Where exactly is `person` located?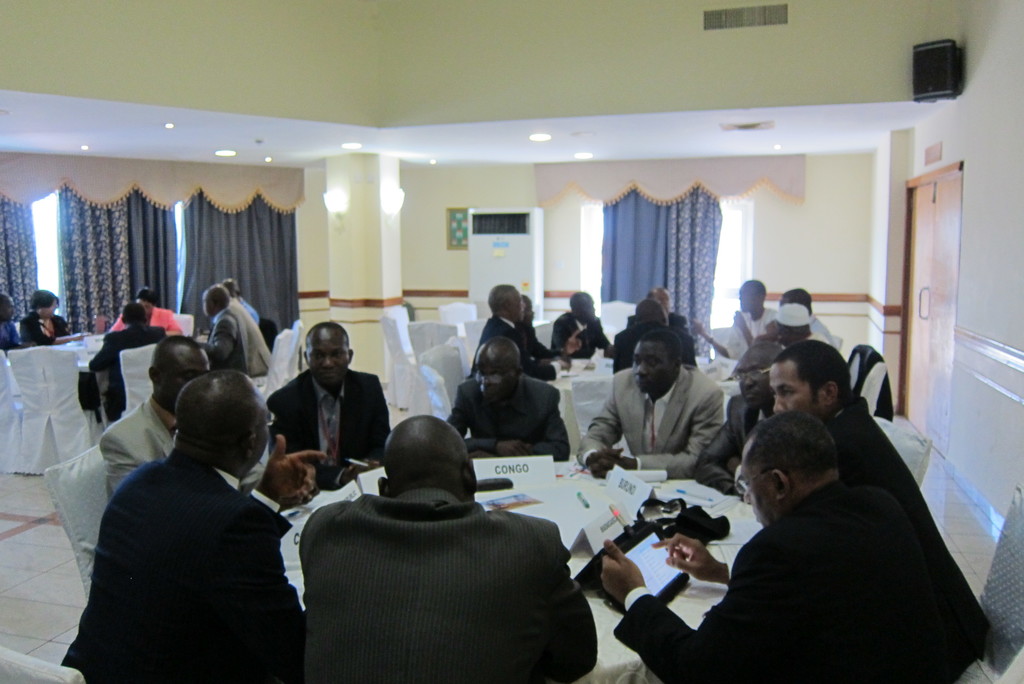
Its bounding box is locate(452, 339, 570, 466).
